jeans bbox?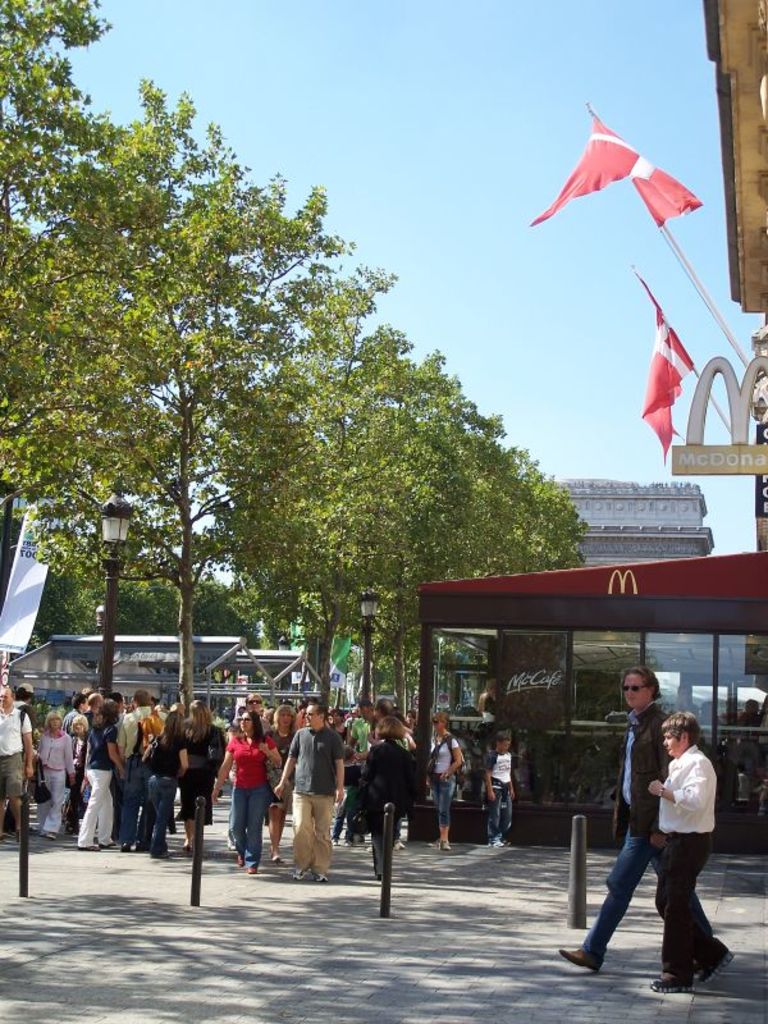
crop(120, 783, 157, 842)
